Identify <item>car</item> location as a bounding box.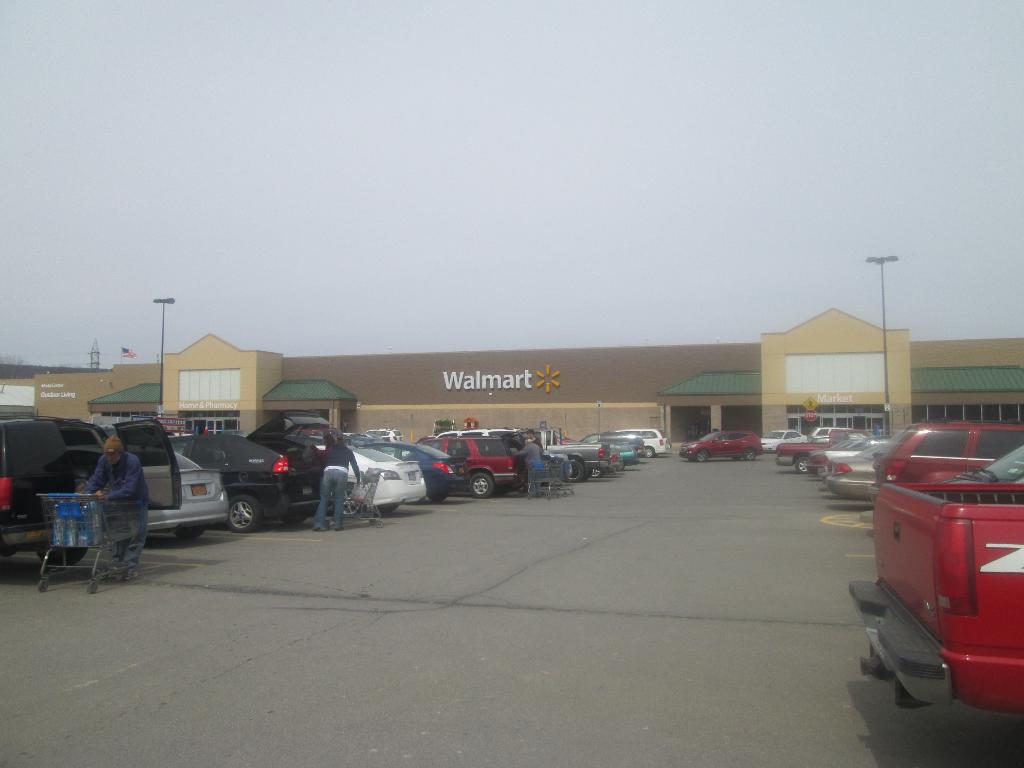
143,445,230,532.
